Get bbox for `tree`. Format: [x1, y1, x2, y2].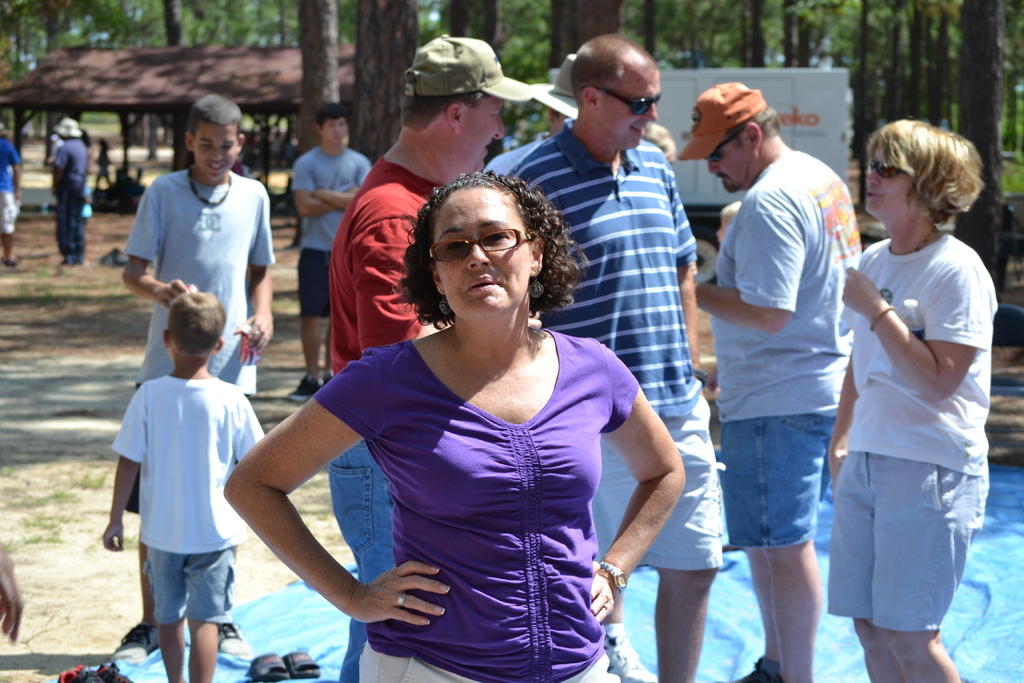
[439, 0, 502, 49].
